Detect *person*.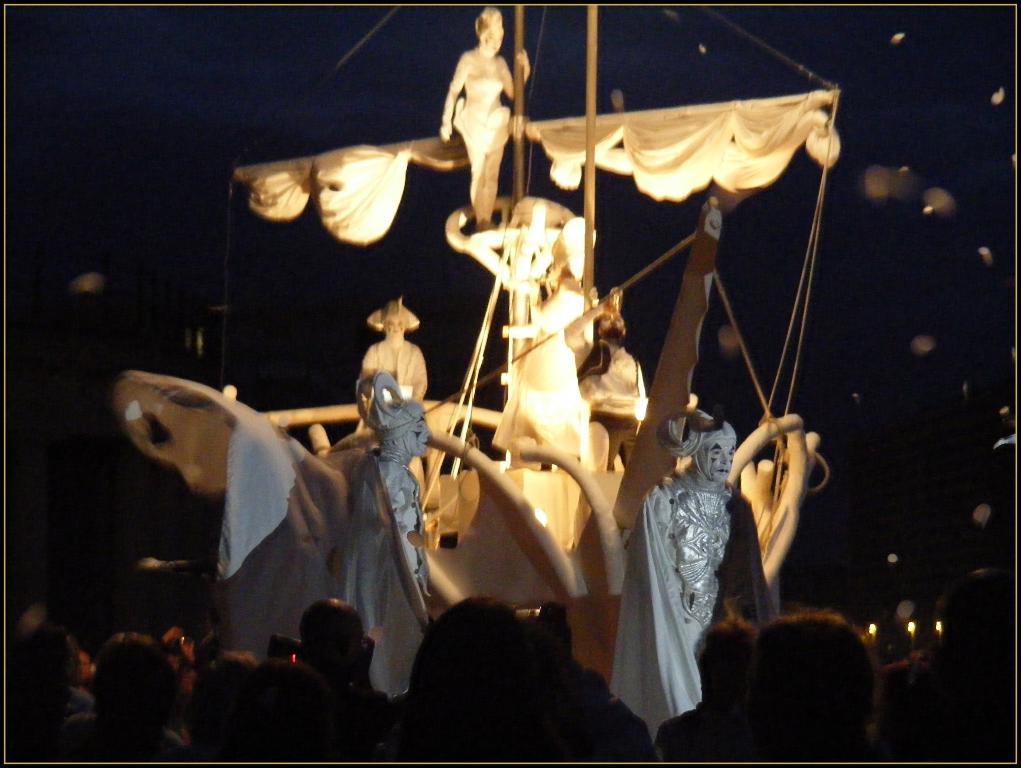
Detected at x1=345 y1=412 x2=438 y2=695.
